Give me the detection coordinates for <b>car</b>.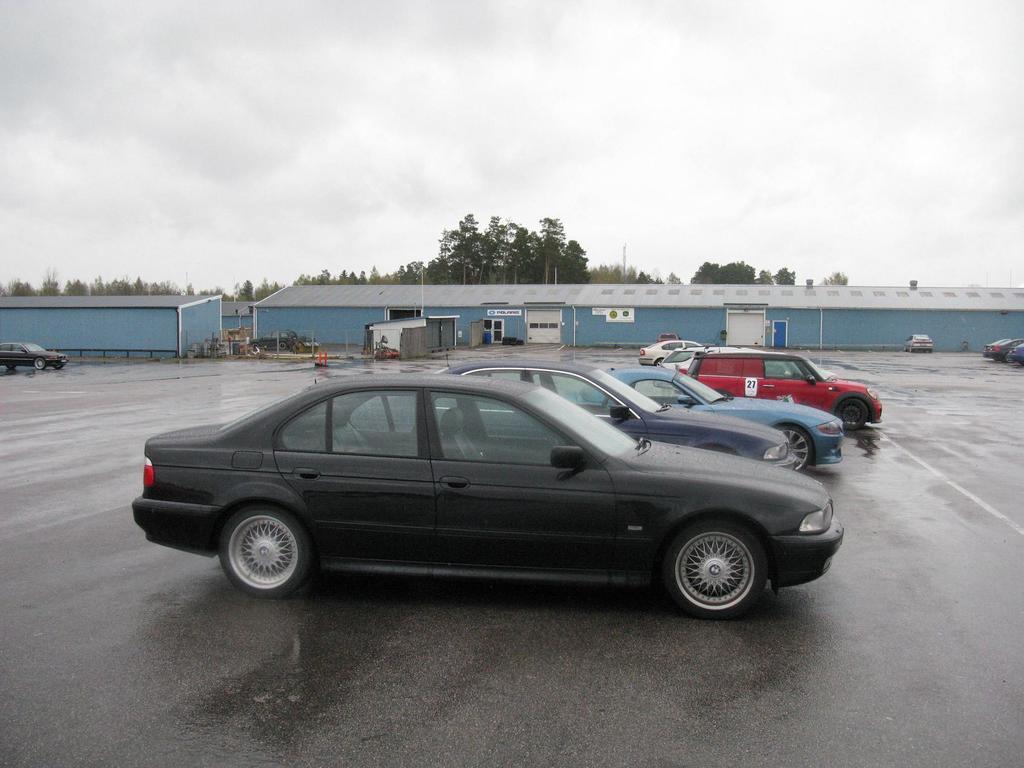
box(987, 337, 1021, 360).
